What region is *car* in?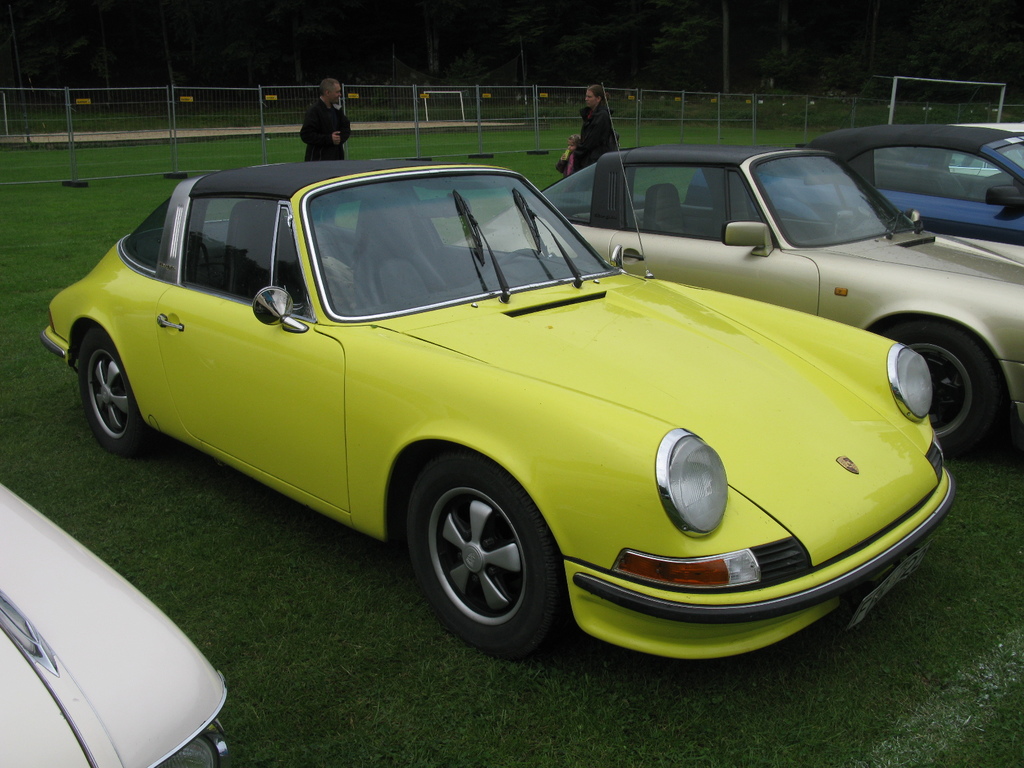
pyautogui.locateOnScreen(452, 81, 1023, 452).
